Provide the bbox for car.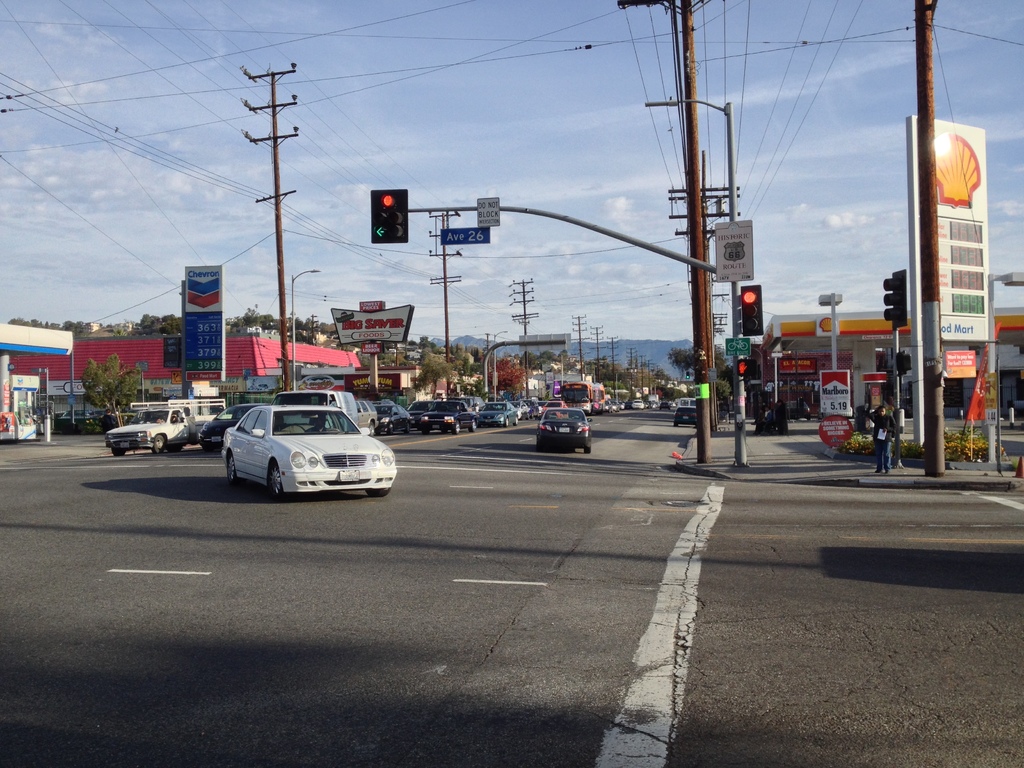
(674, 395, 702, 428).
